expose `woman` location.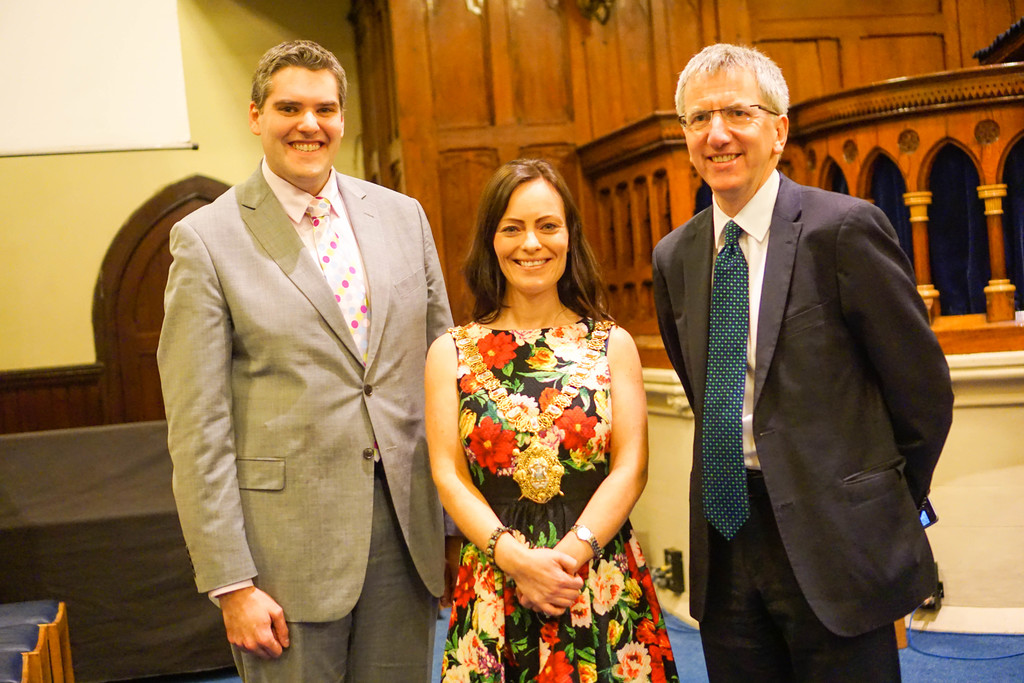
Exposed at x1=420, y1=142, x2=669, y2=666.
